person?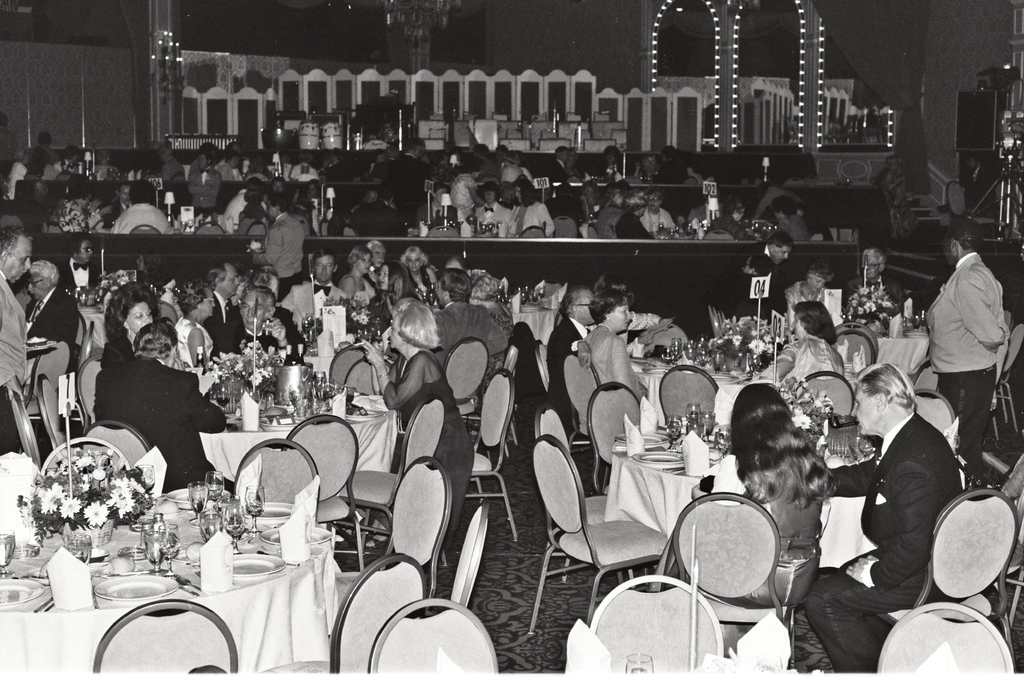
rect(579, 283, 642, 392)
